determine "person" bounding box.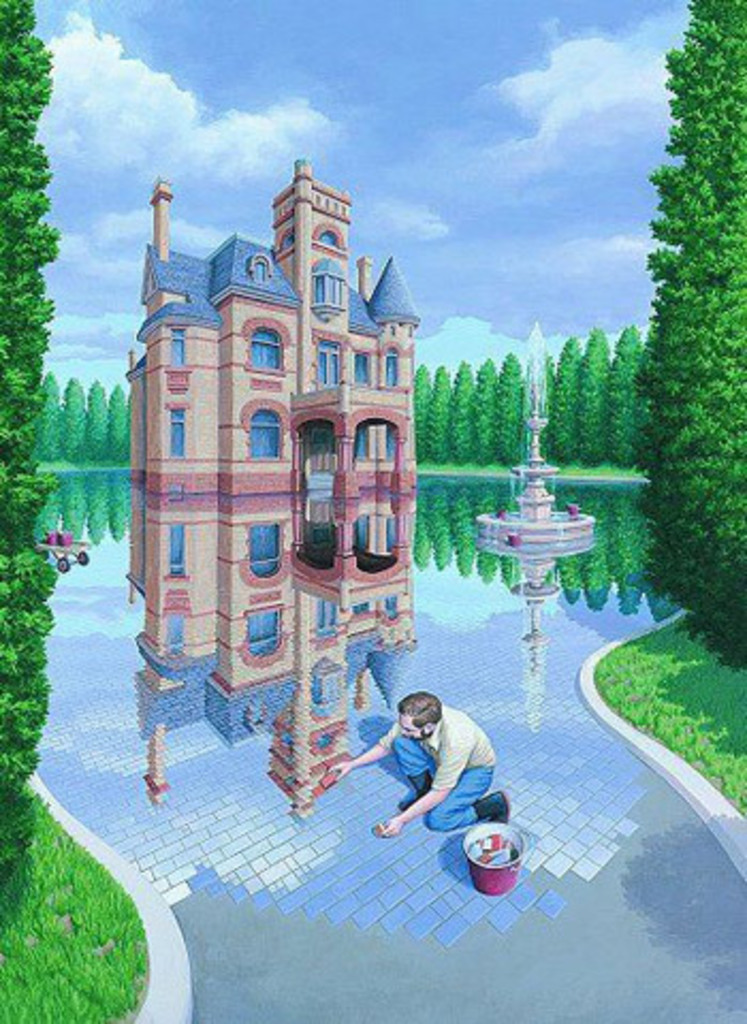
Determined: <region>322, 691, 512, 845</region>.
